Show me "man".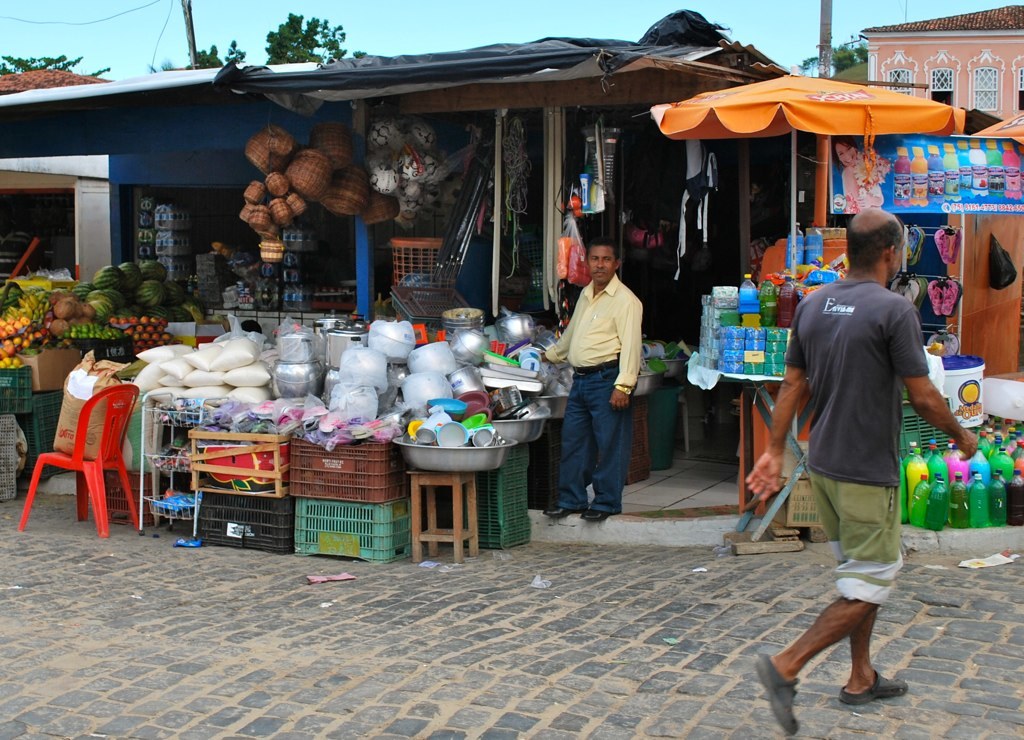
"man" is here: locate(761, 209, 948, 695).
